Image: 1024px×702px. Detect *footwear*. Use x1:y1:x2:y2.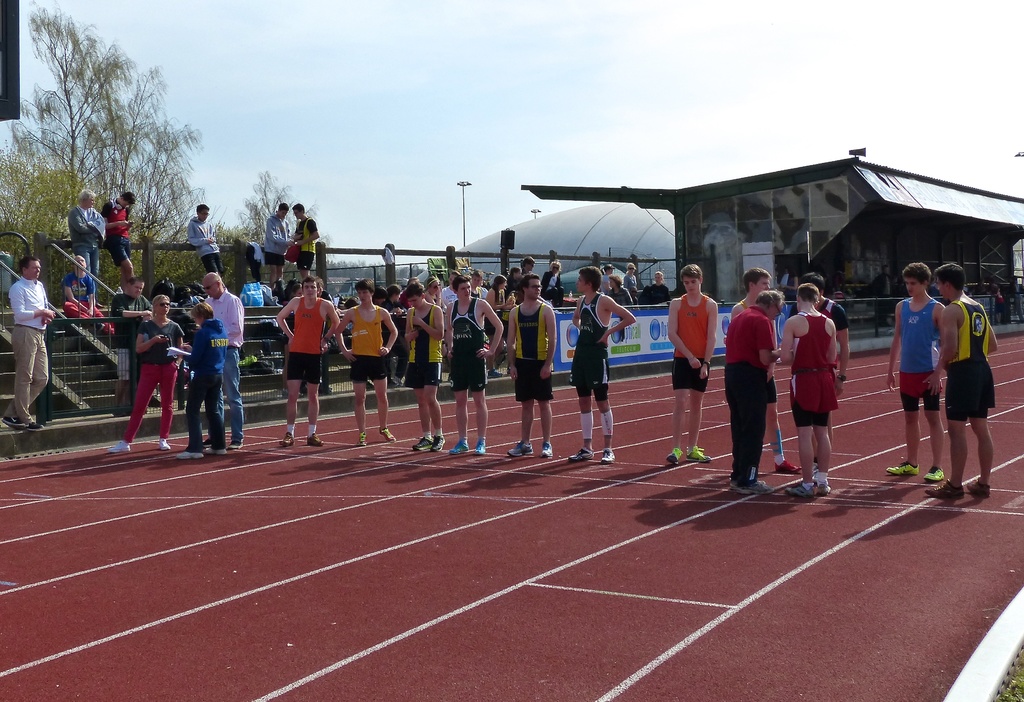
356:433:367:448.
